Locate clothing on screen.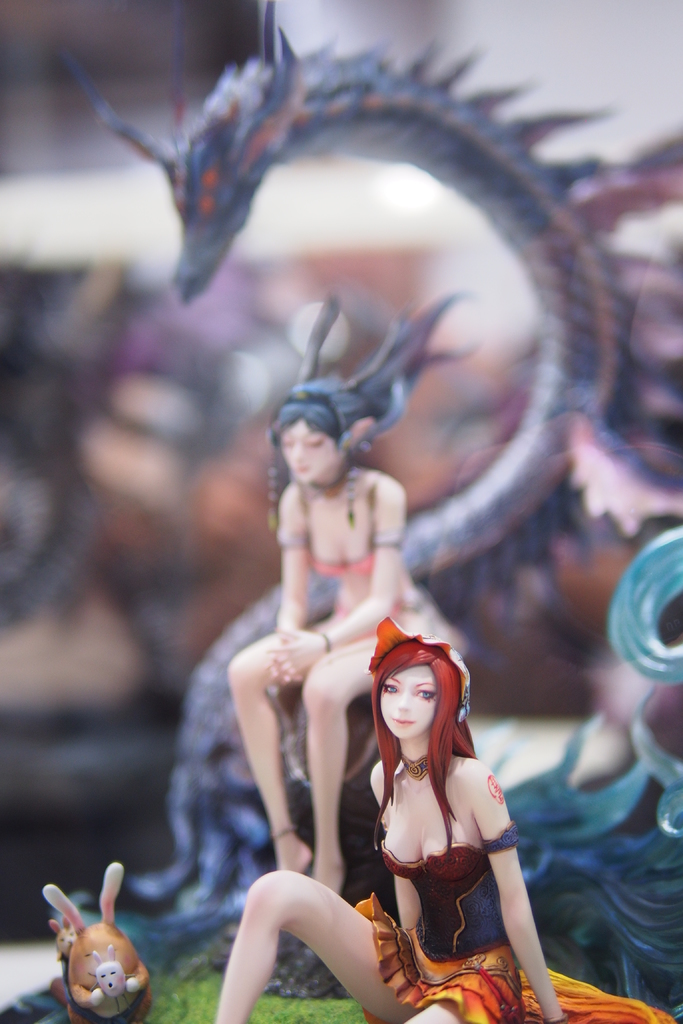
On screen at box(352, 826, 652, 1023).
